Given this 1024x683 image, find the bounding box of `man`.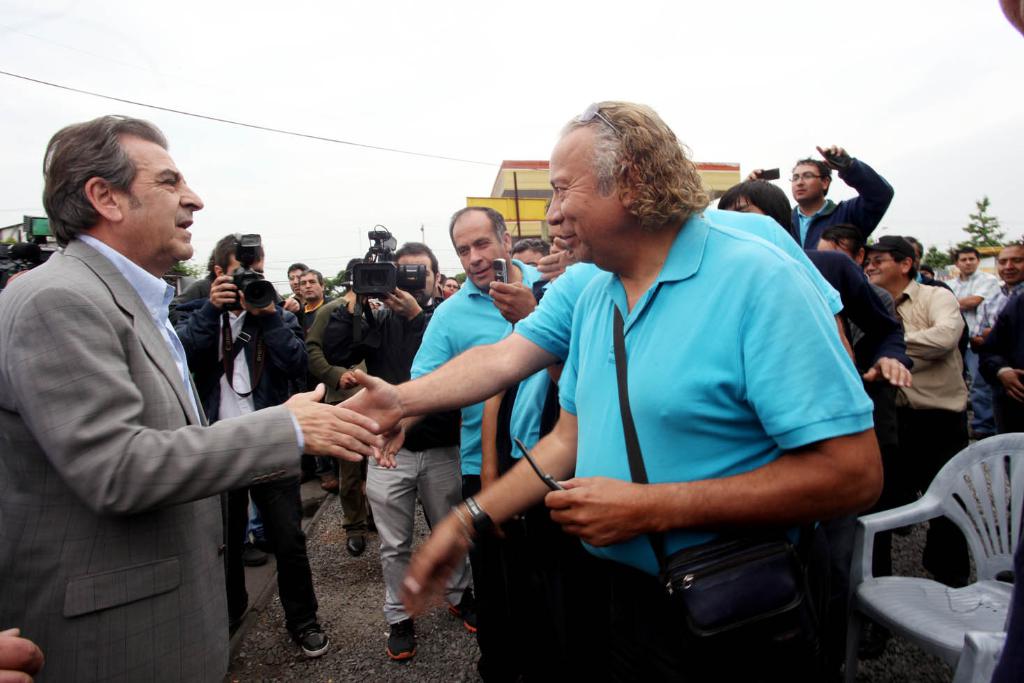
left=297, top=267, right=328, bottom=305.
